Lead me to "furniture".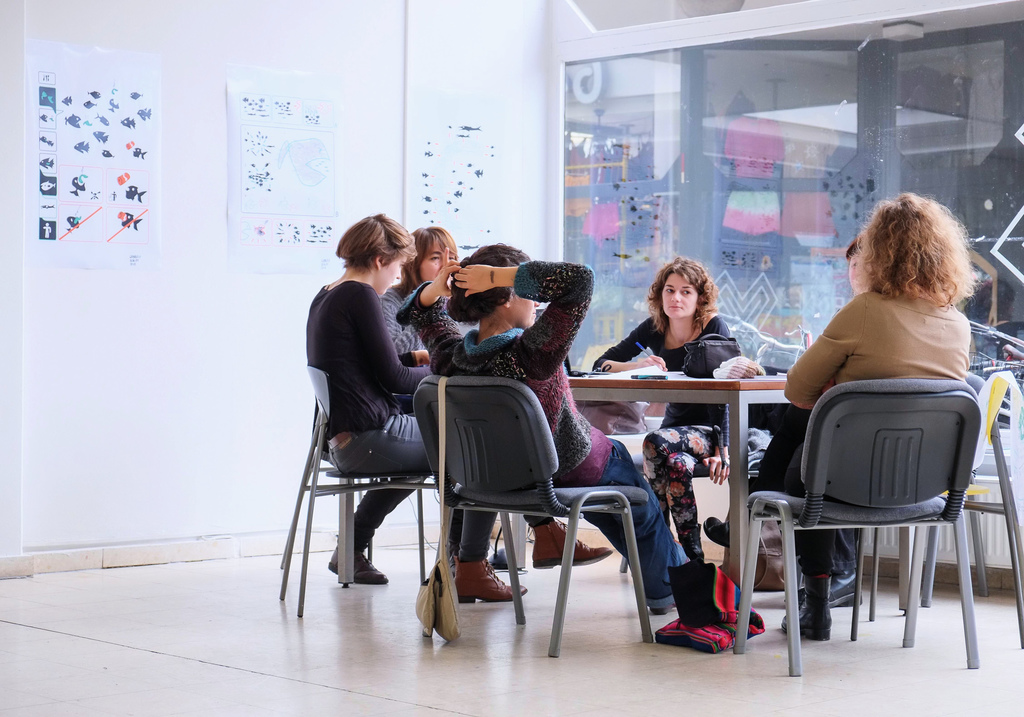
Lead to [left=731, top=373, right=983, bottom=679].
